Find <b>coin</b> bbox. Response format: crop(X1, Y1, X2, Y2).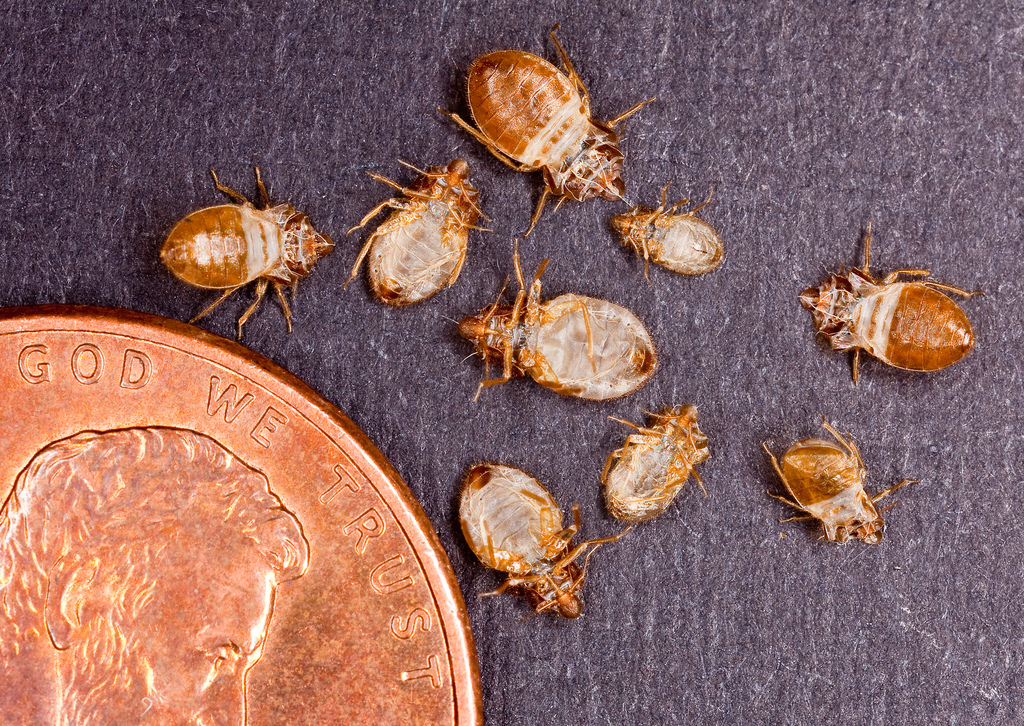
crop(0, 303, 475, 725).
